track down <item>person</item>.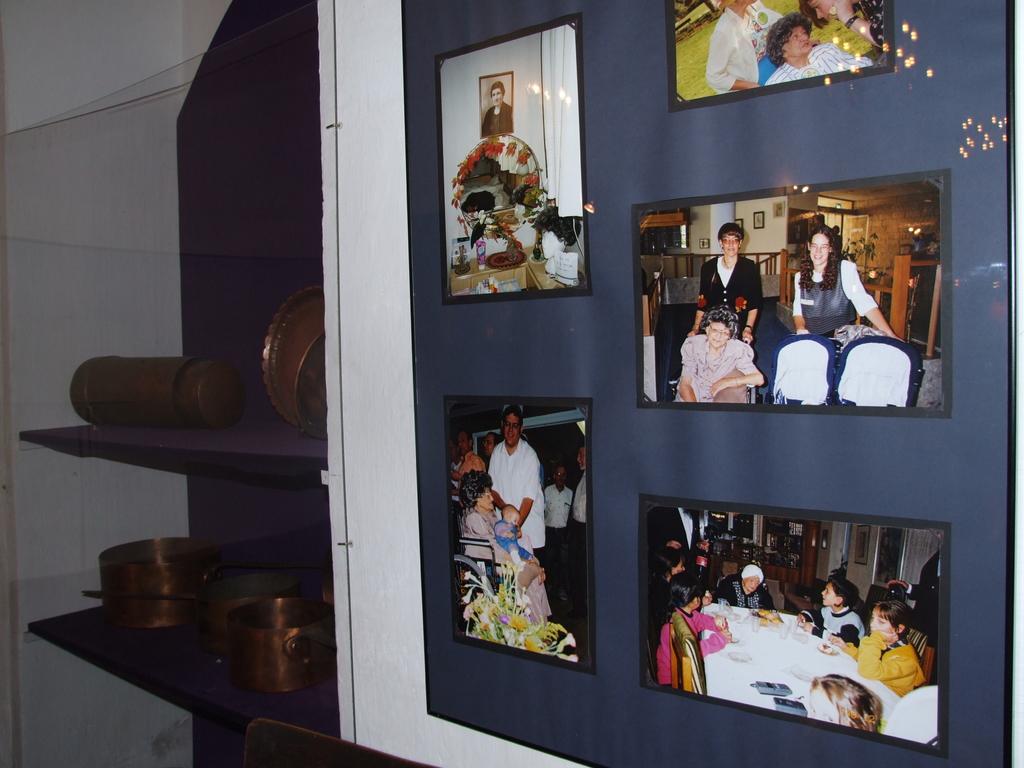
Tracked to [562,442,588,617].
